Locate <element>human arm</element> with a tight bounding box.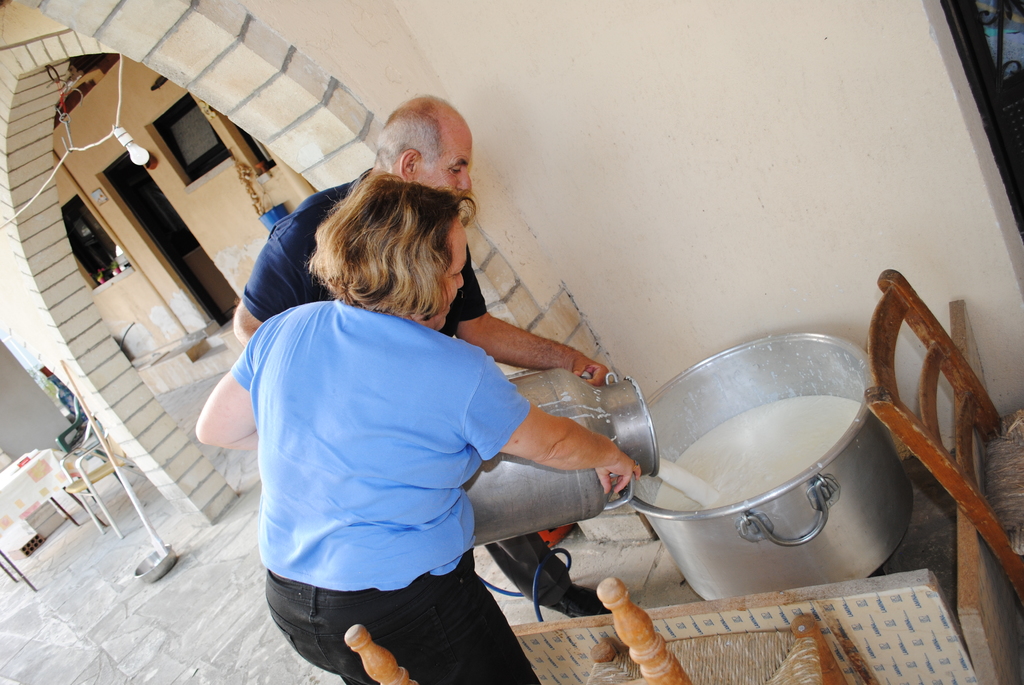
pyautogui.locateOnScreen(232, 228, 301, 347).
